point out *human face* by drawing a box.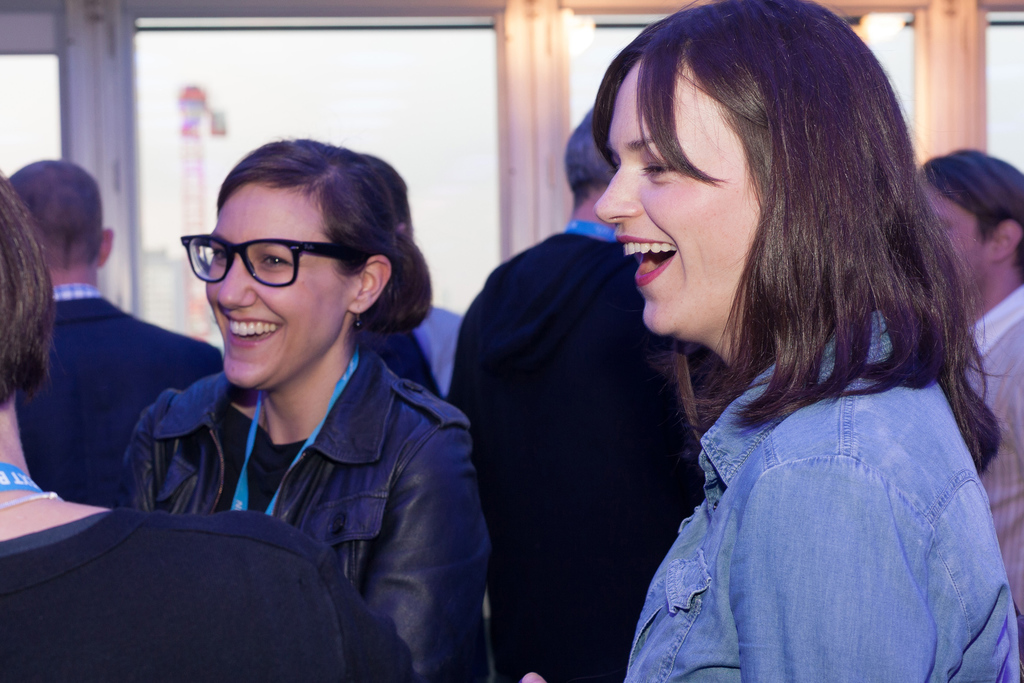
[607, 67, 795, 330].
